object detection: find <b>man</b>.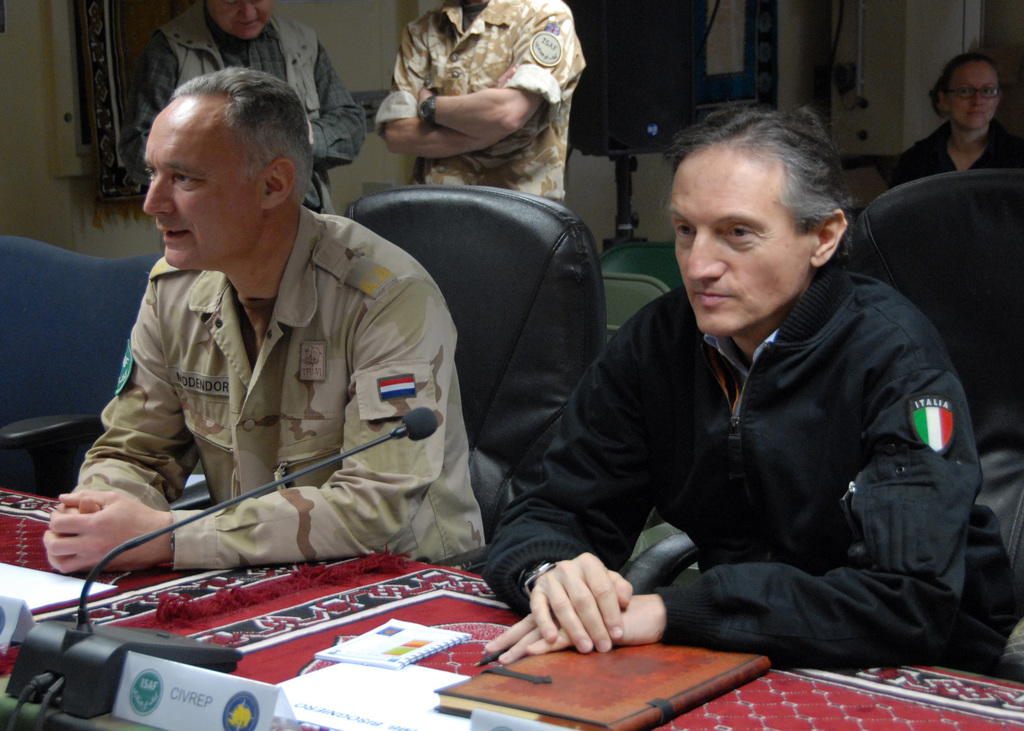
<bbox>57, 66, 484, 629</bbox>.
